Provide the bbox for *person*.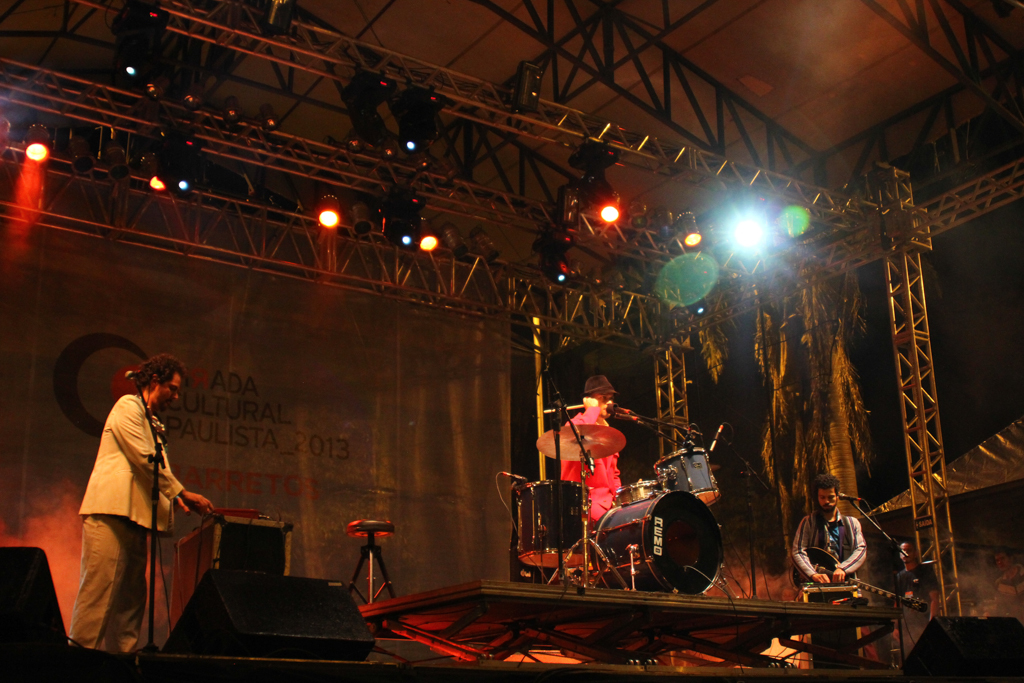
detection(895, 541, 940, 661).
